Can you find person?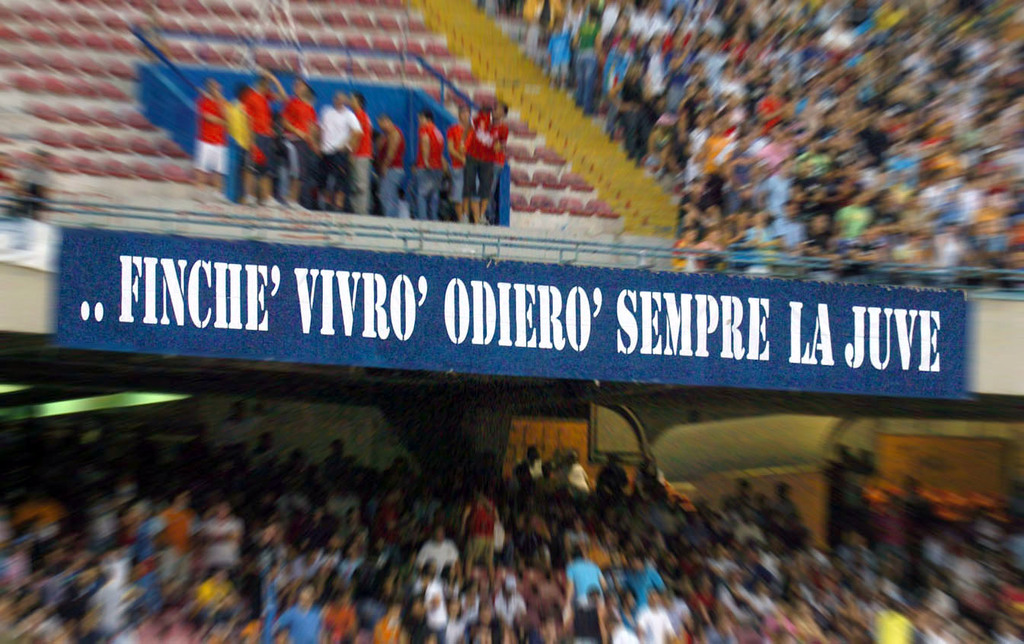
Yes, bounding box: <region>261, 585, 324, 643</region>.
